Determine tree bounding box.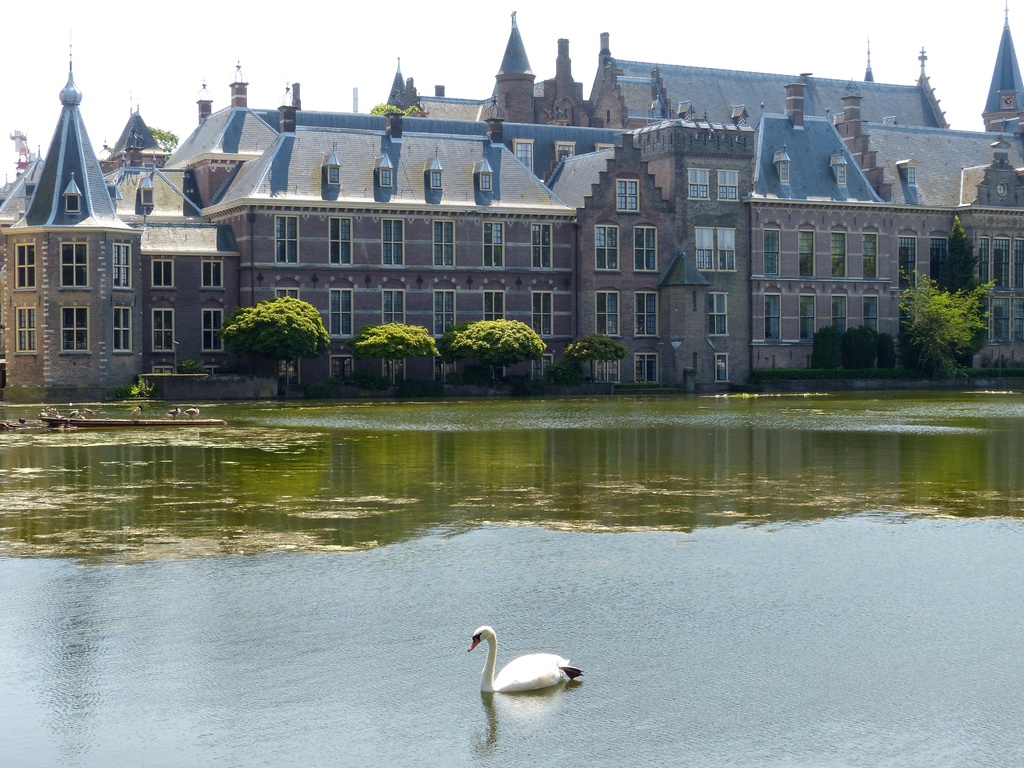
Determined: 892:266:991:404.
